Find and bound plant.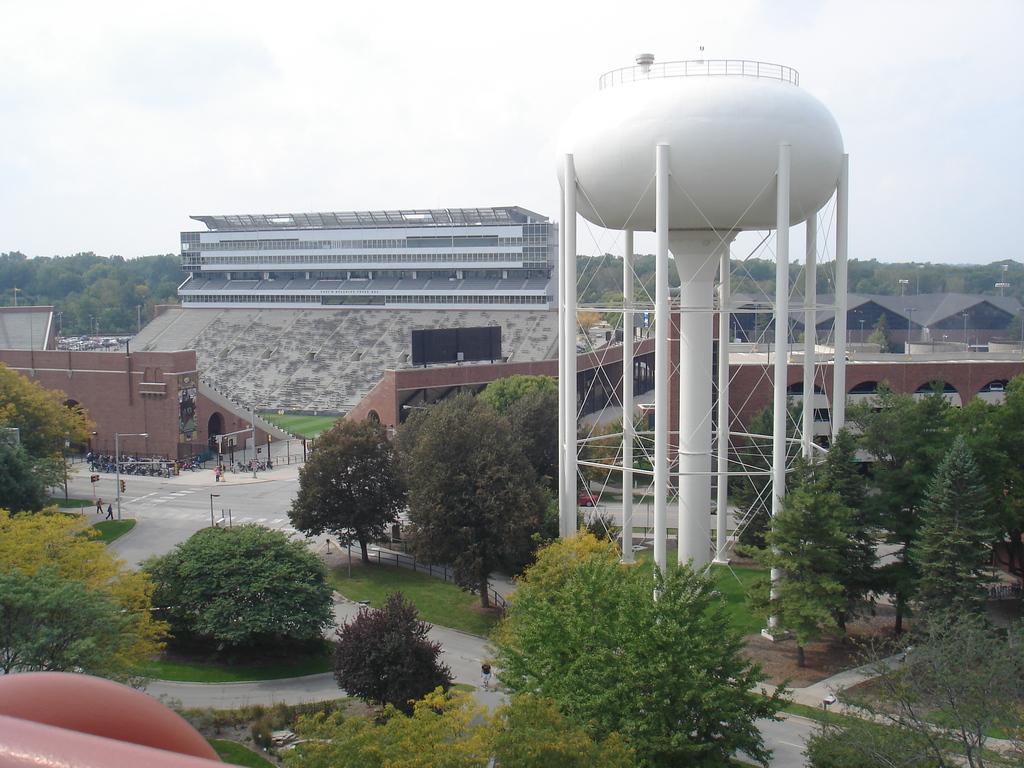
Bound: [left=313, top=552, right=508, bottom=644].
